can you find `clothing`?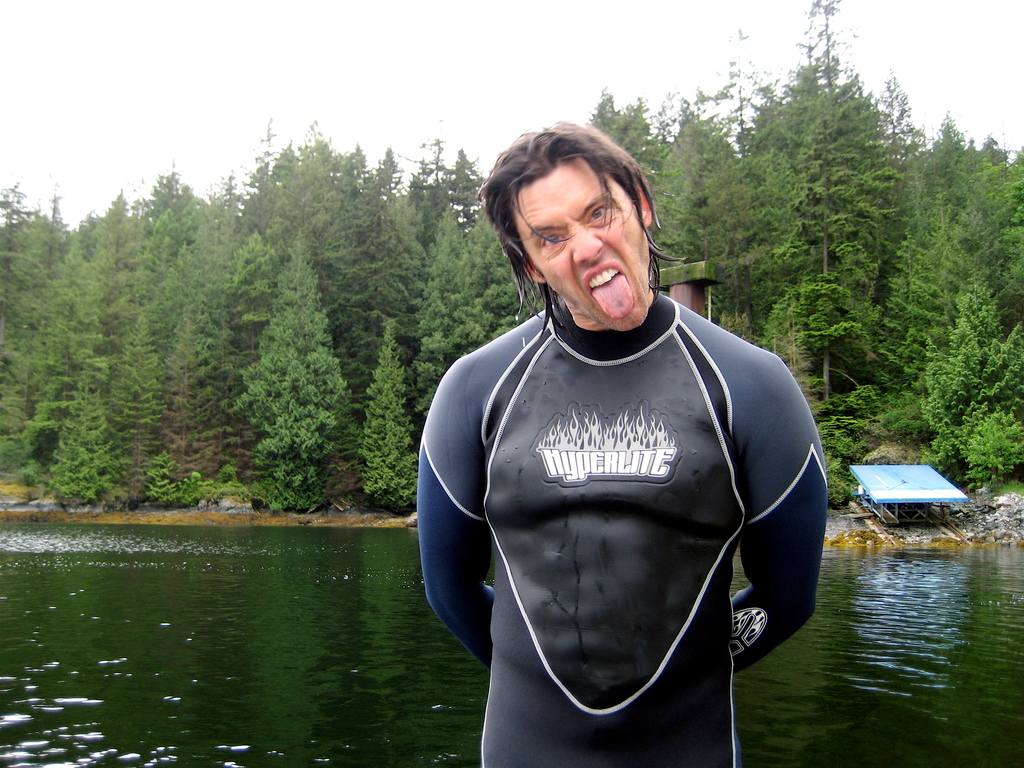
Yes, bounding box: {"left": 425, "top": 255, "right": 815, "bottom": 751}.
